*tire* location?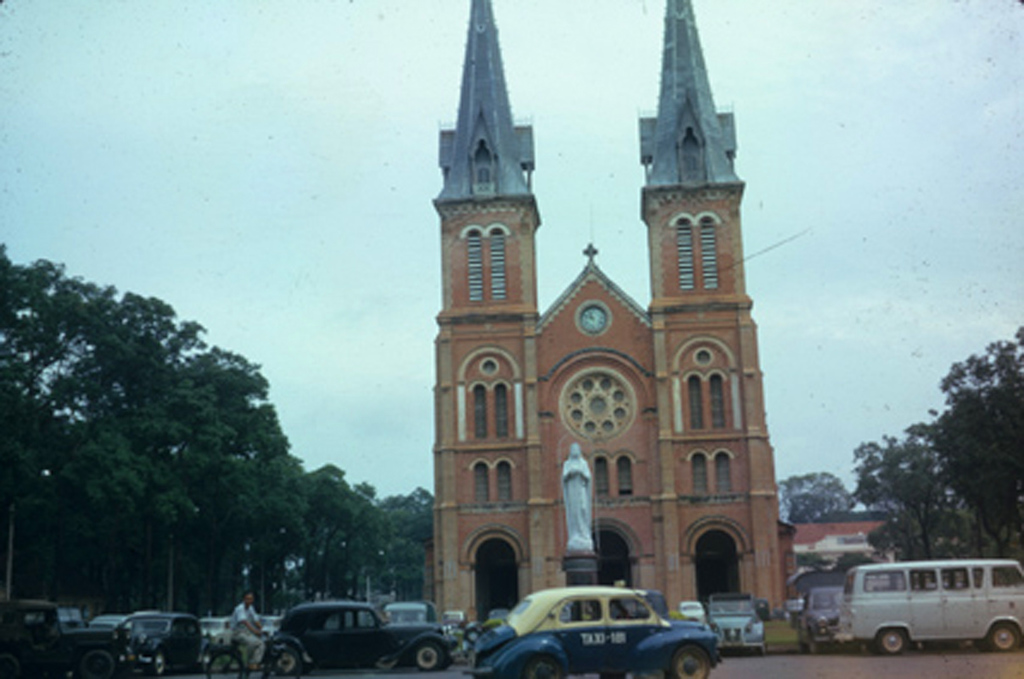
BBox(866, 622, 908, 652)
